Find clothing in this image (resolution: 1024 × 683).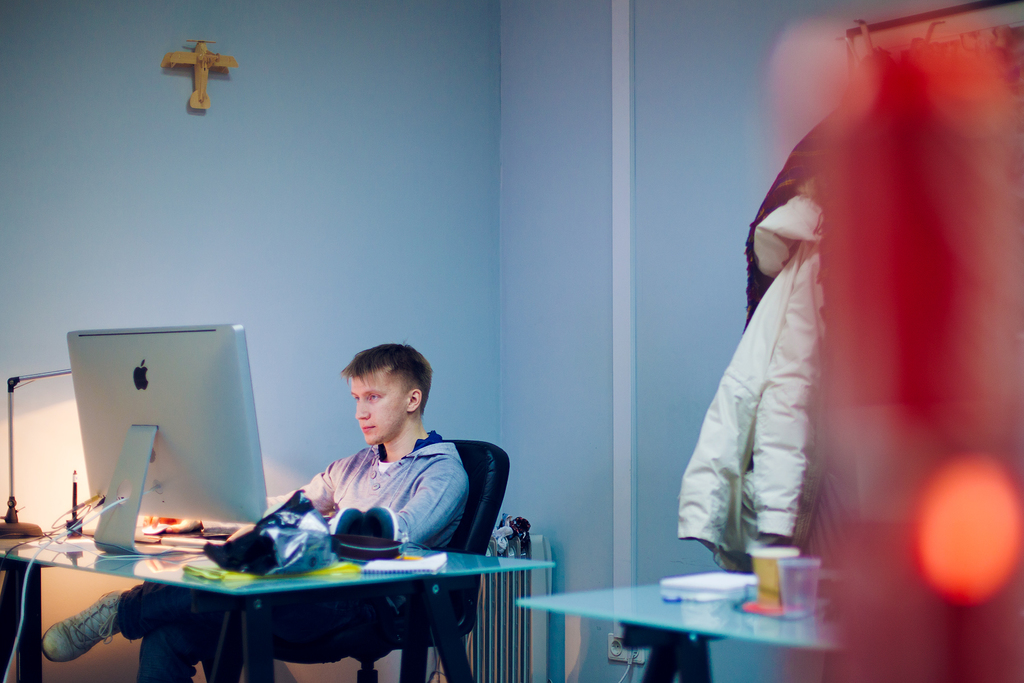
detection(122, 421, 474, 682).
